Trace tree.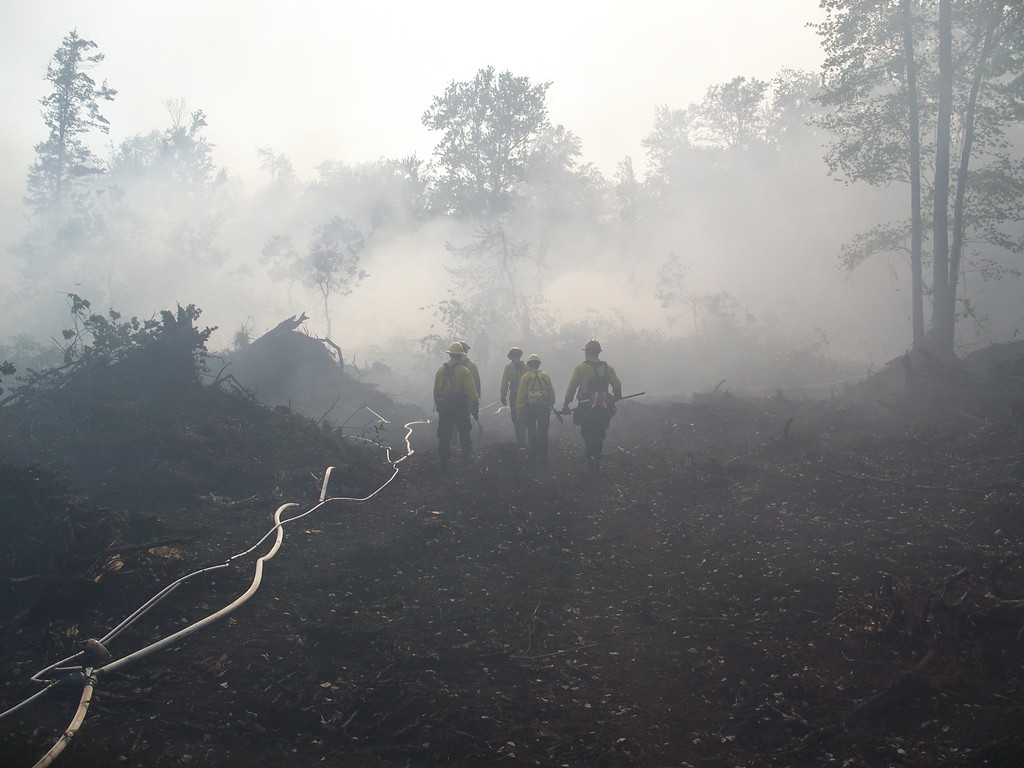
Traced to [left=404, top=58, right=567, bottom=380].
